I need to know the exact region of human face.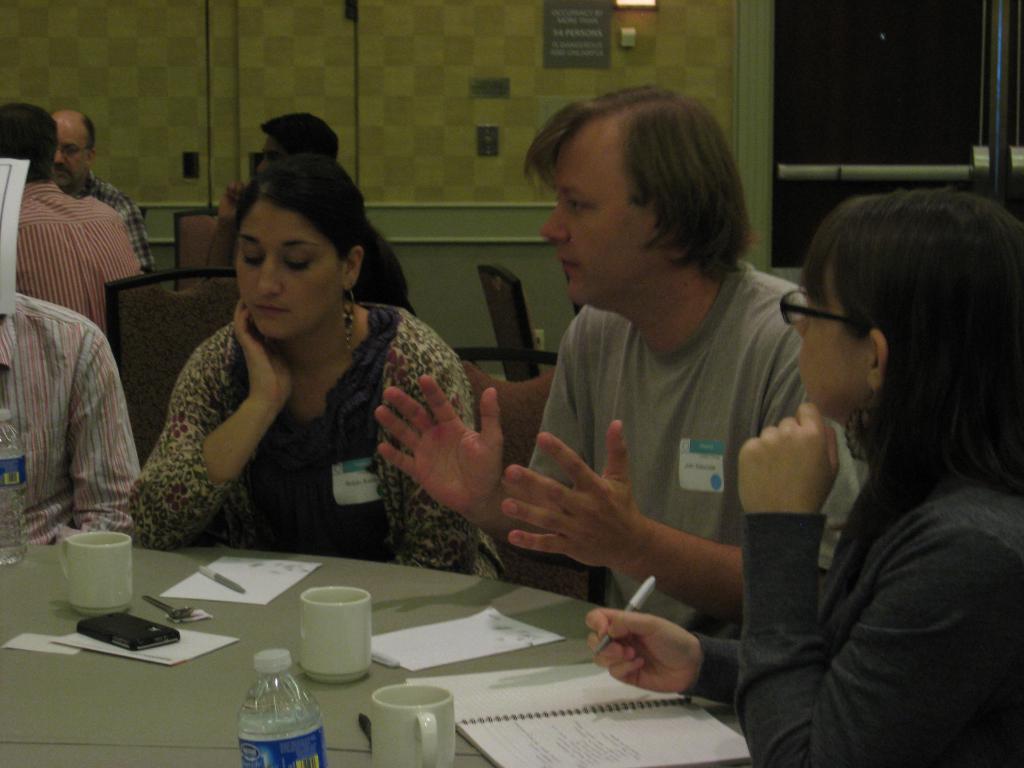
Region: (52,120,84,188).
